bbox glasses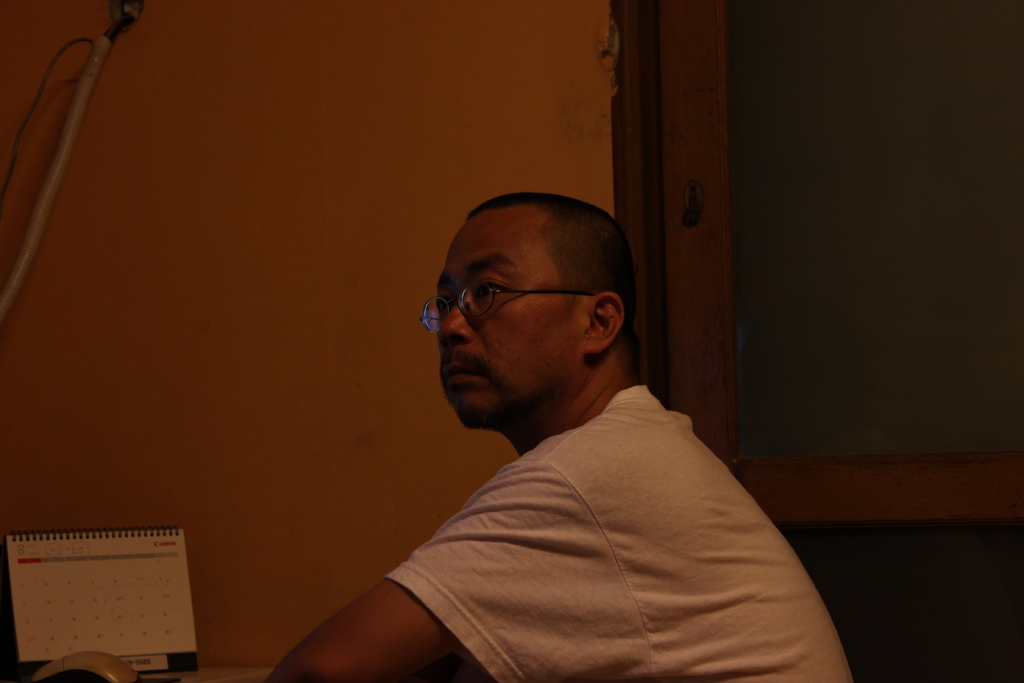
(419,277,597,336)
